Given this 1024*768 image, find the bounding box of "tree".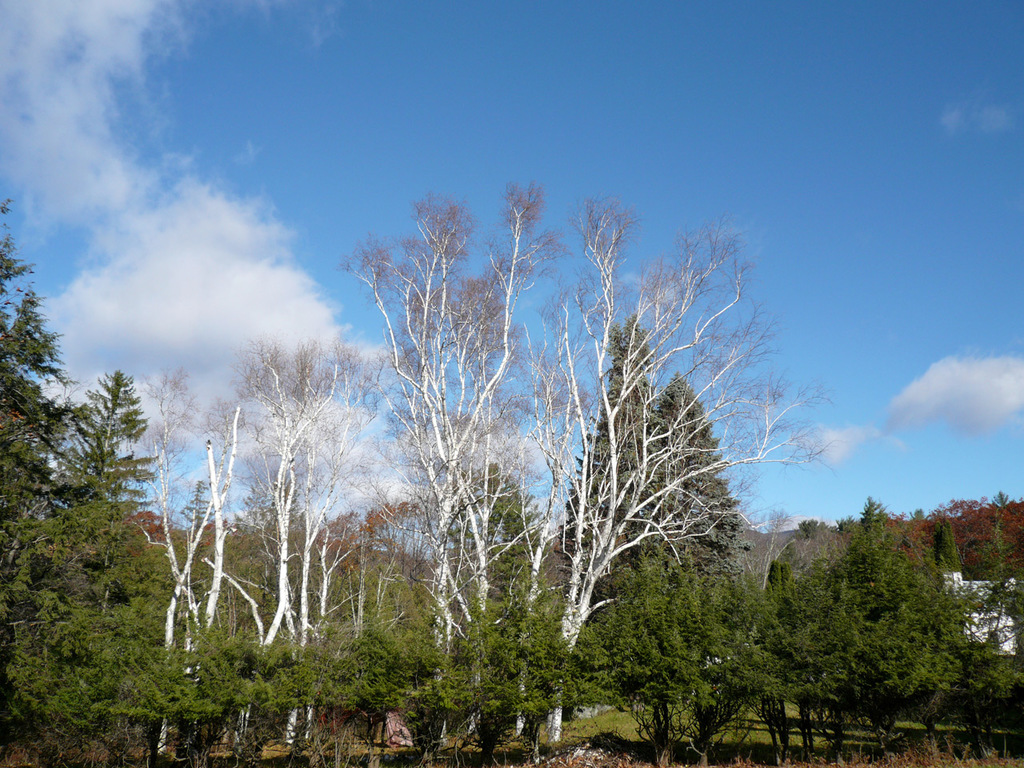
<bbox>320, 552, 452, 767</bbox>.
